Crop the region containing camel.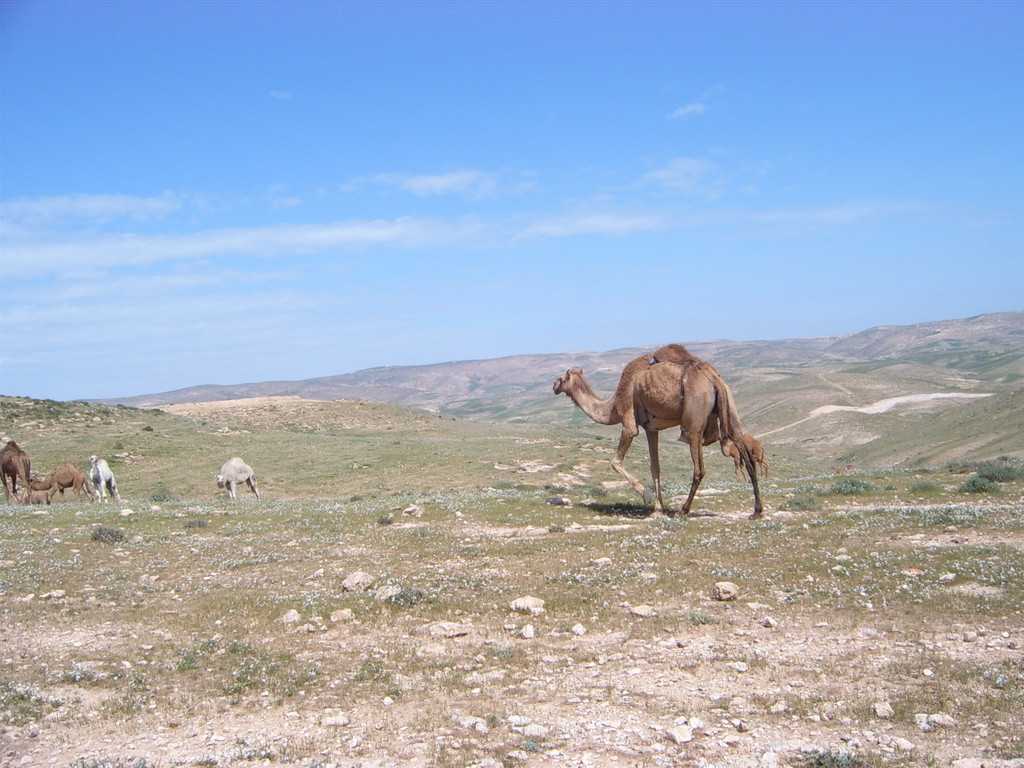
Crop region: 552/344/765/527.
